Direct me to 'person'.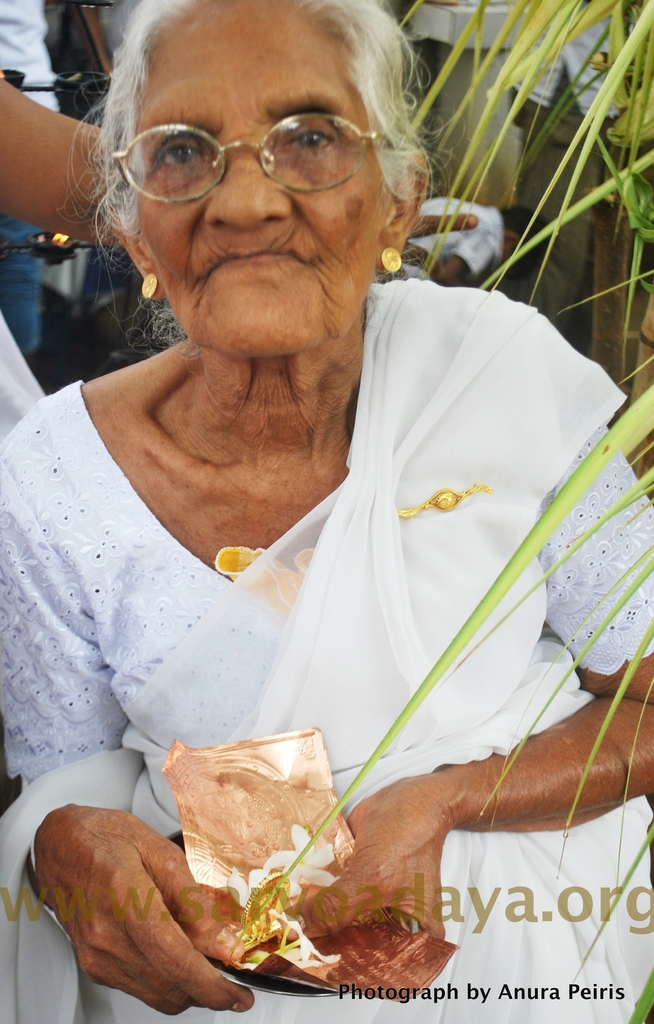
Direction: 0/0/56/349.
